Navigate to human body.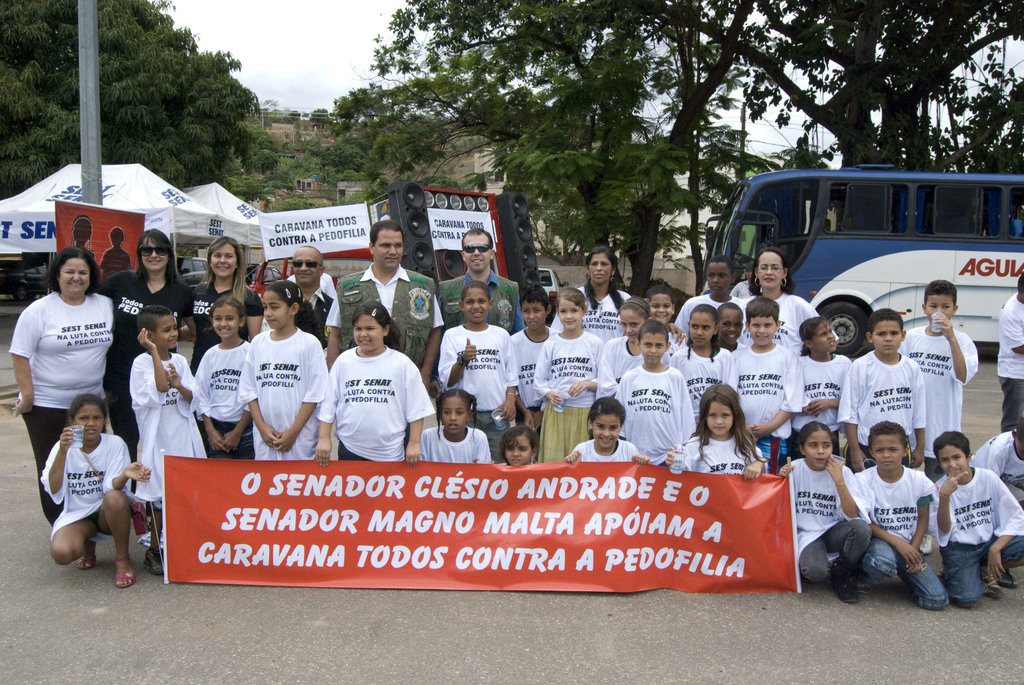
Navigation target: bbox=(193, 293, 255, 459).
